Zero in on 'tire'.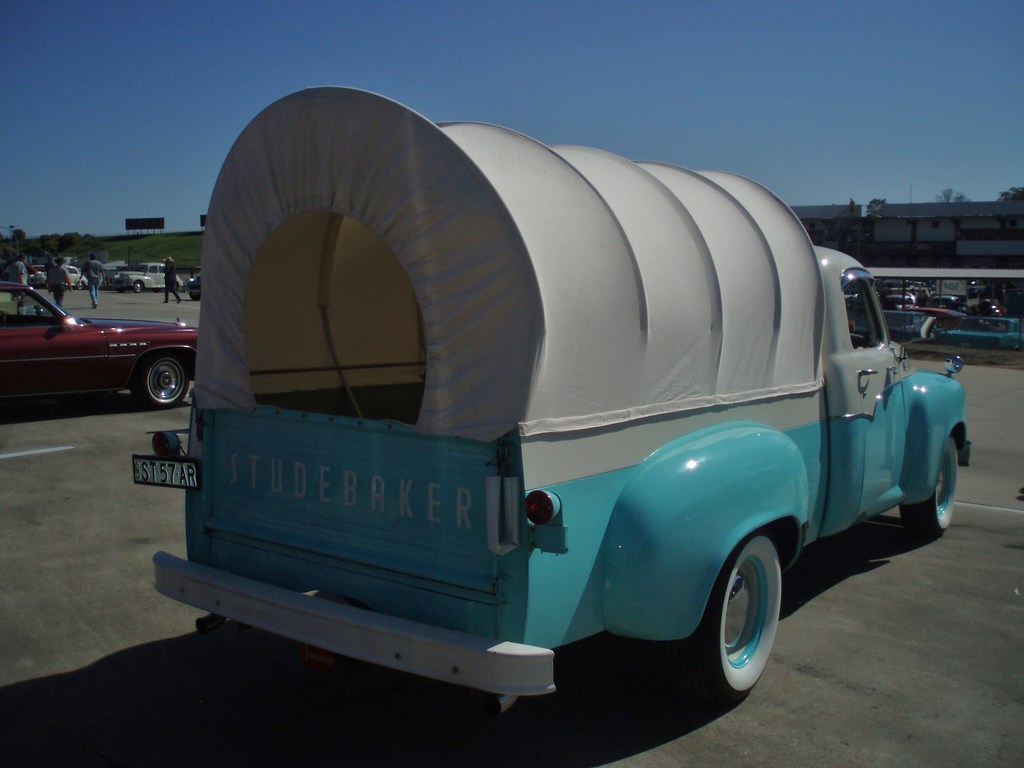
Zeroed in: l=75, t=280, r=84, b=292.
